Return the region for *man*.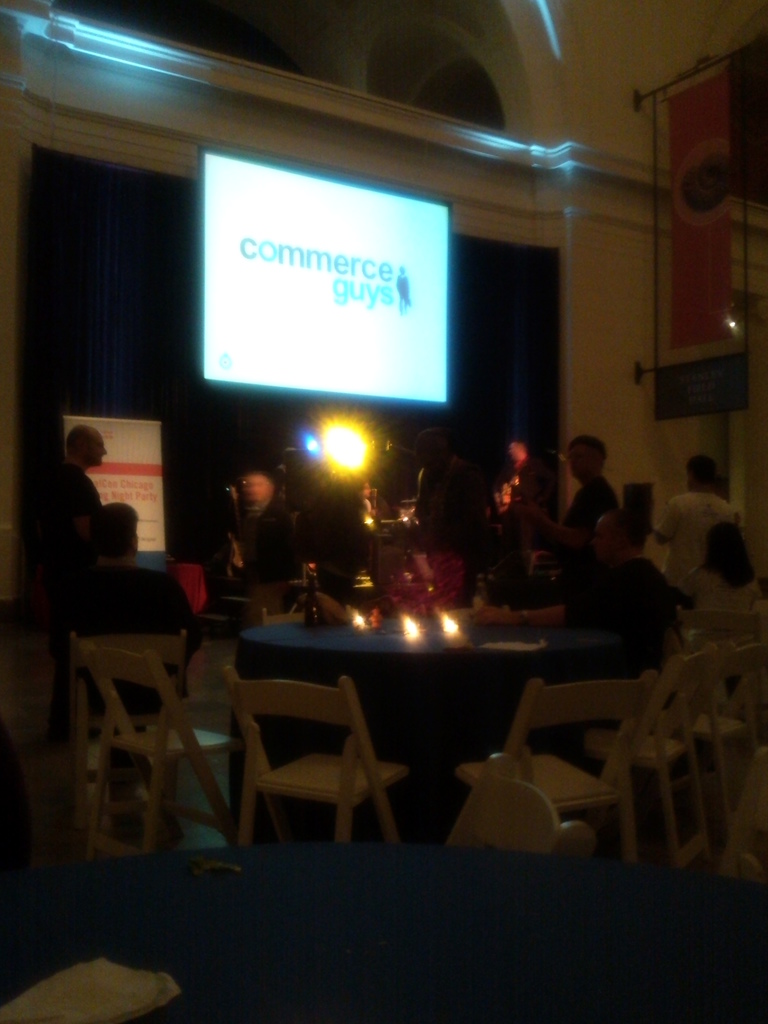
left=472, top=443, right=541, bottom=525.
